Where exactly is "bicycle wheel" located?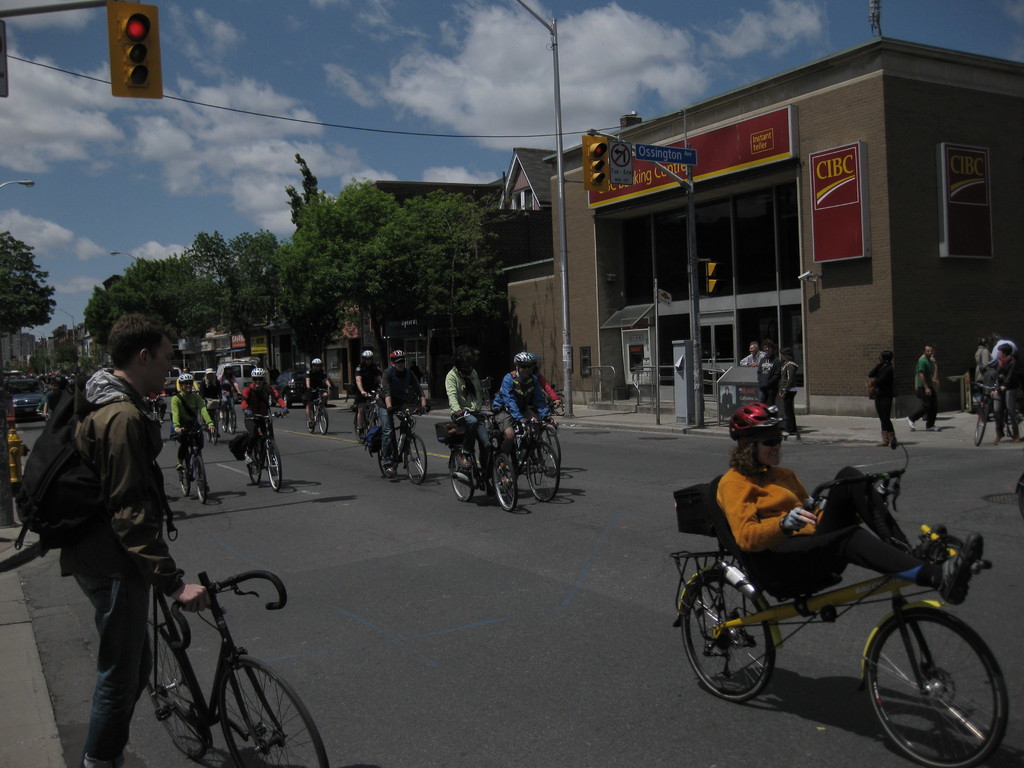
Its bounding box is (left=147, top=626, right=209, bottom=764).
